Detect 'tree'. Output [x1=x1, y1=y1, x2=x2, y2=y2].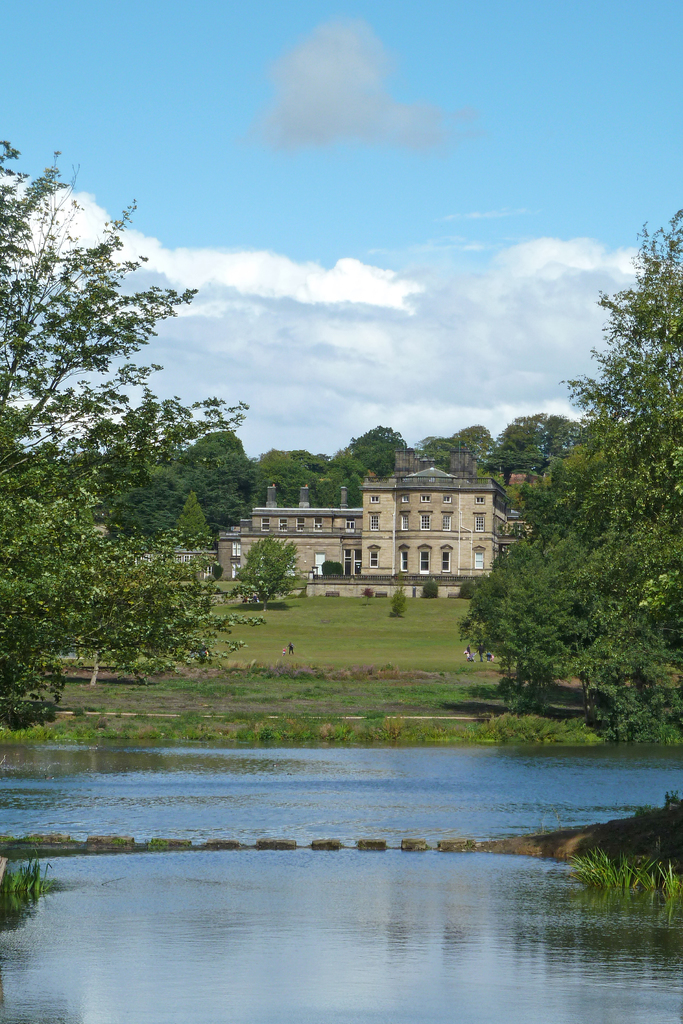
[x1=0, y1=137, x2=272, y2=715].
